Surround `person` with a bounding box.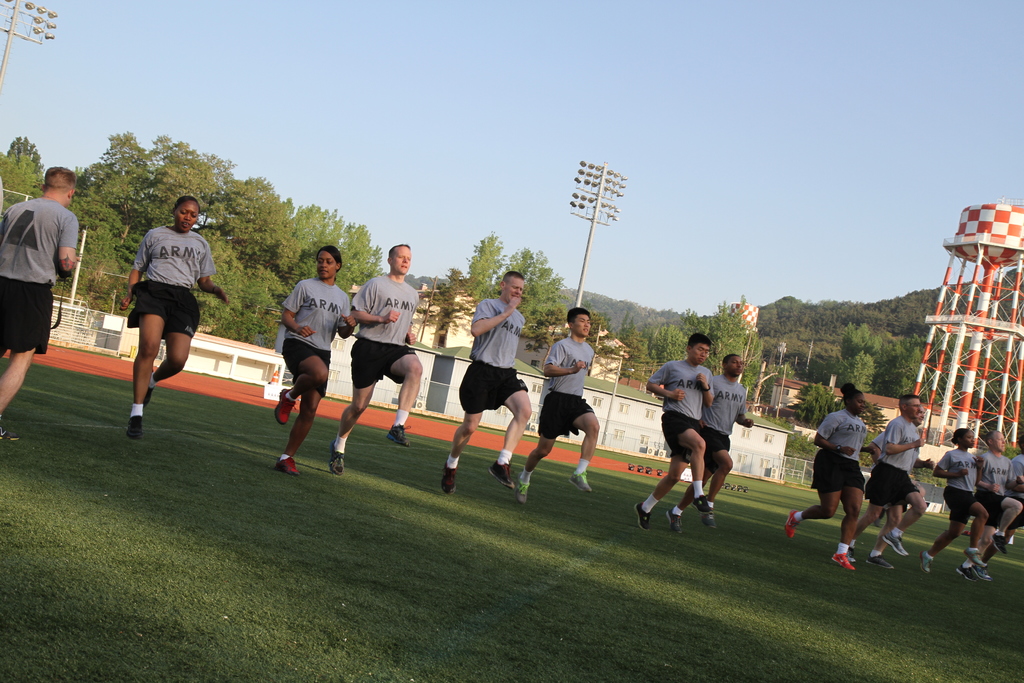
BBox(668, 352, 752, 529).
